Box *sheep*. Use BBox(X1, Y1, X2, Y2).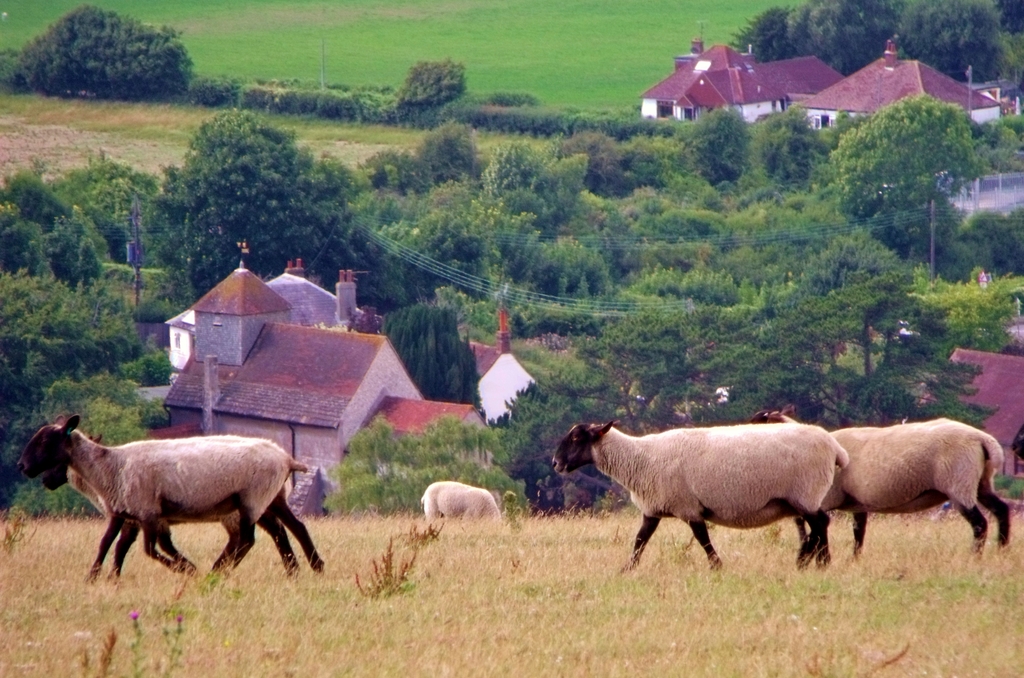
BBox(544, 418, 861, 577).
